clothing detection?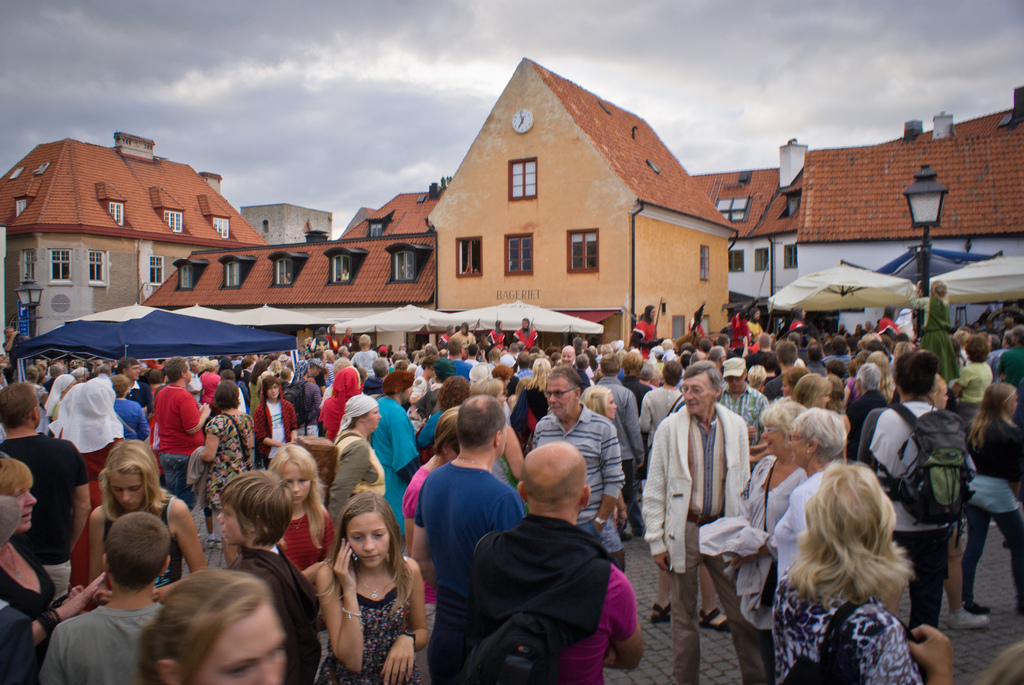
(453,361,478,381)
